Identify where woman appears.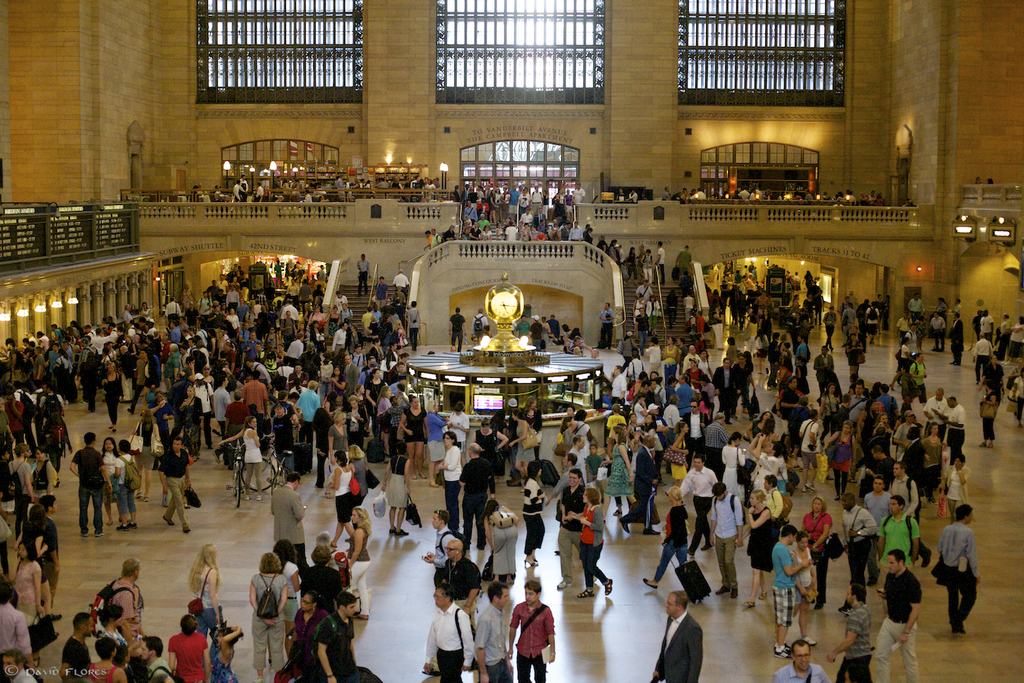
Appears at region(246, 555, 293, 682).
